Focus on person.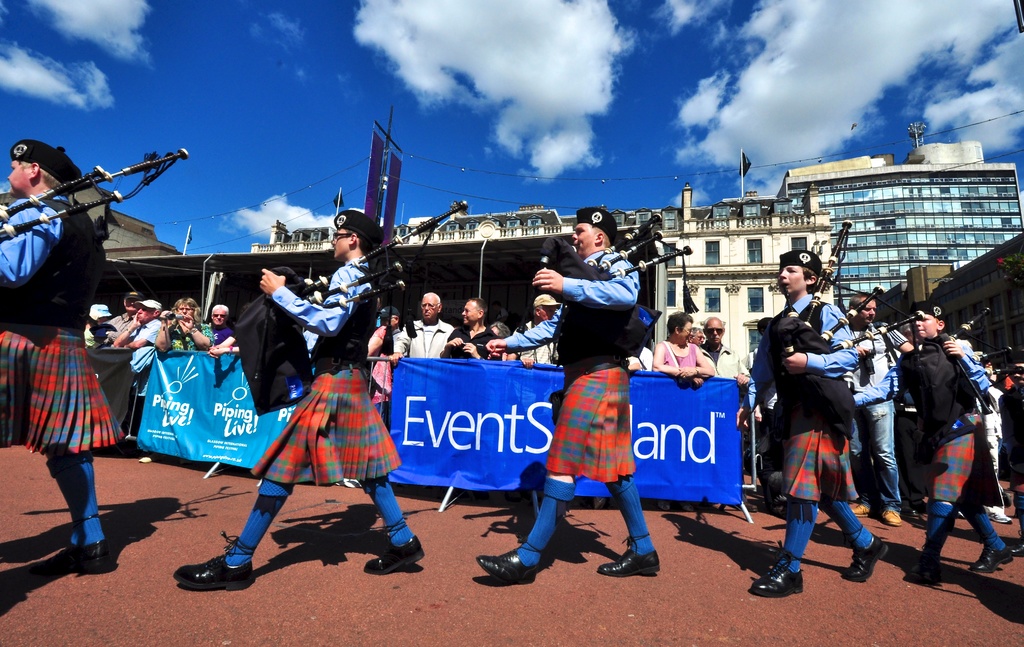
Focused at [x1=472, y1=202, x2=665, y2=585].
